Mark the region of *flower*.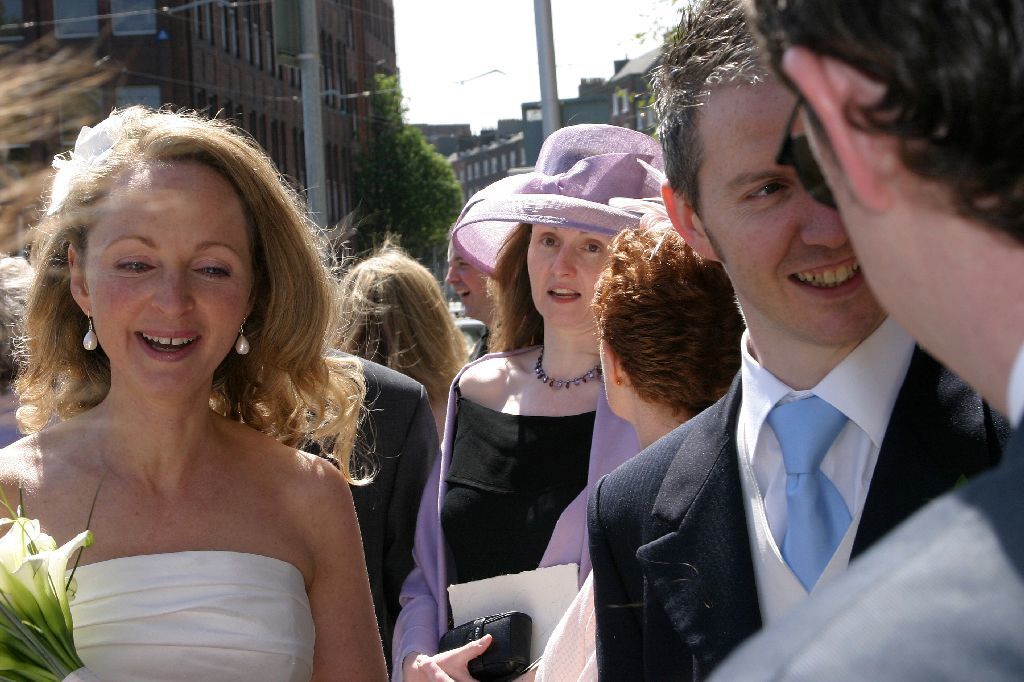
Region: 0 515 41 600.
